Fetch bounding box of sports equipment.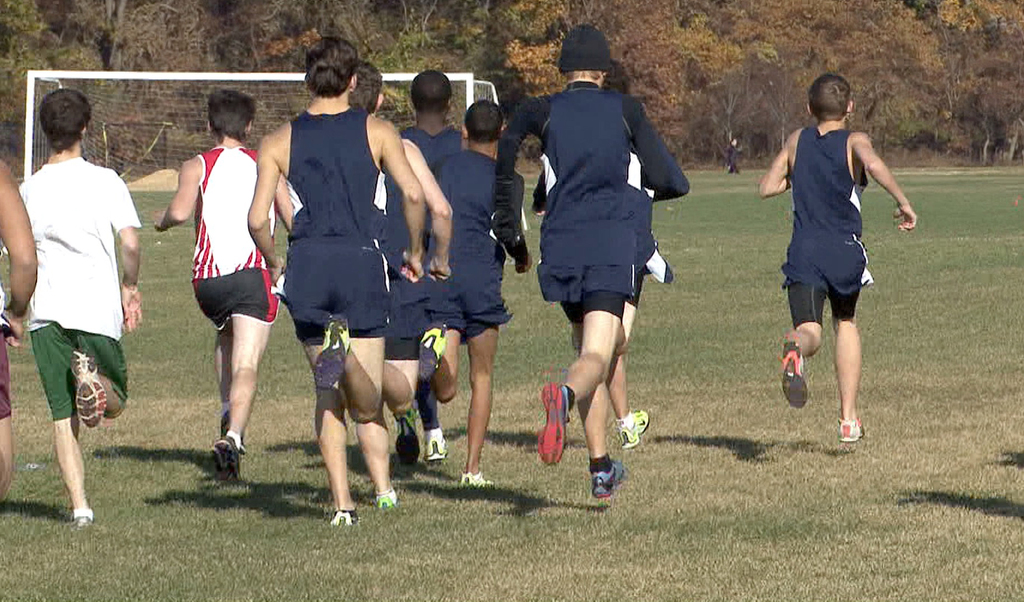
Bbox: [778, 339, 807, 408].
